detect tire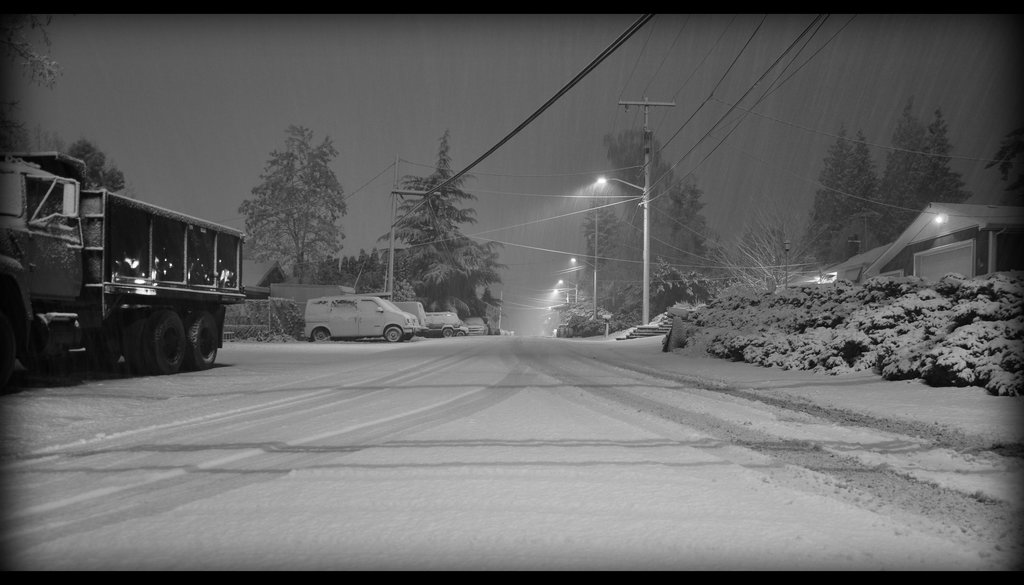
detection(310, 328, 334, 342)
